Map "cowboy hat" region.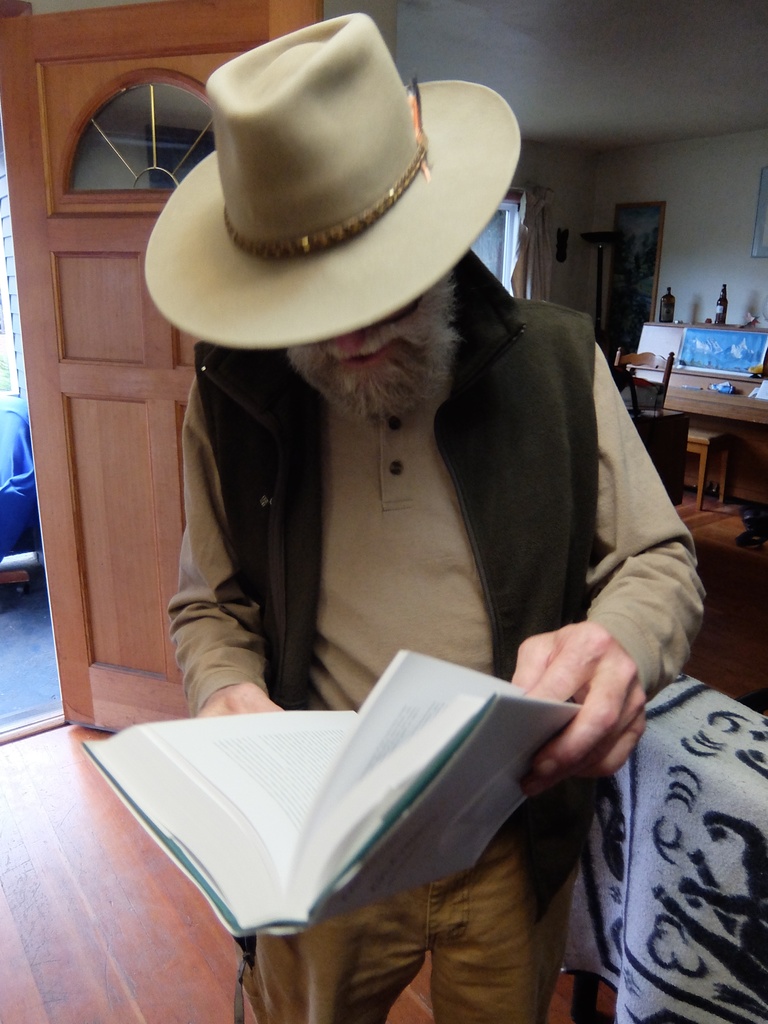
Mapped to bbox=(150, 12, 531, 377).
